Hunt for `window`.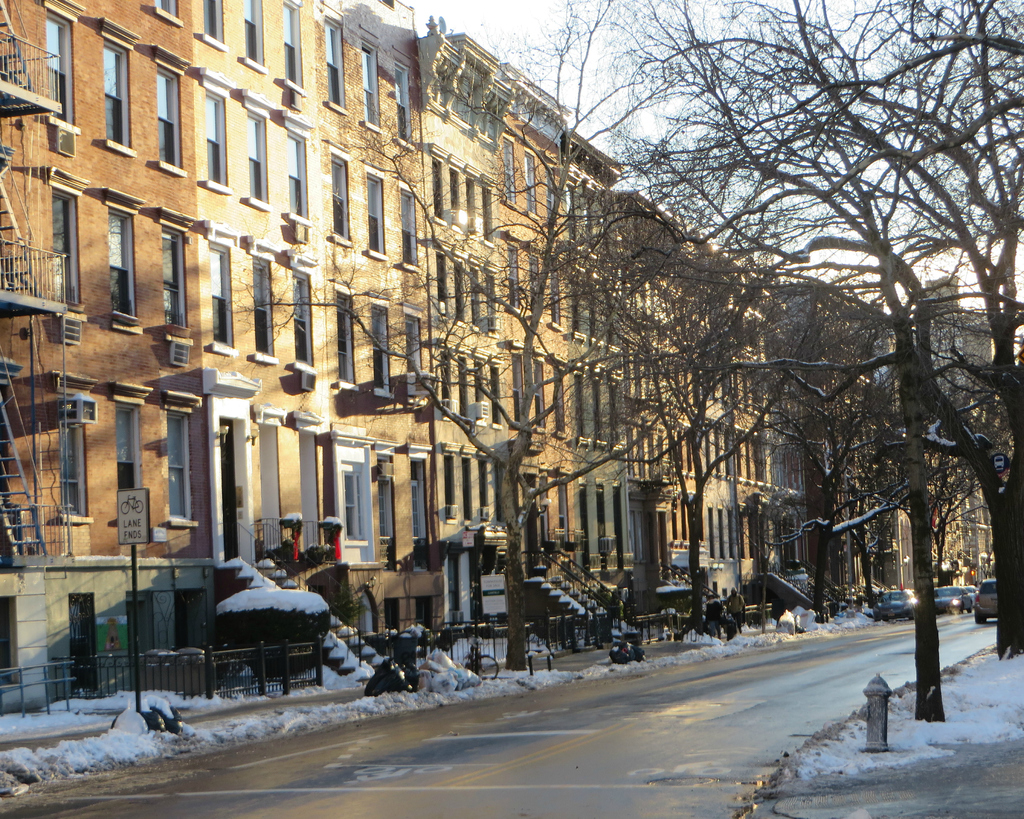
Hunted down at 280, 0, 303, 99.
